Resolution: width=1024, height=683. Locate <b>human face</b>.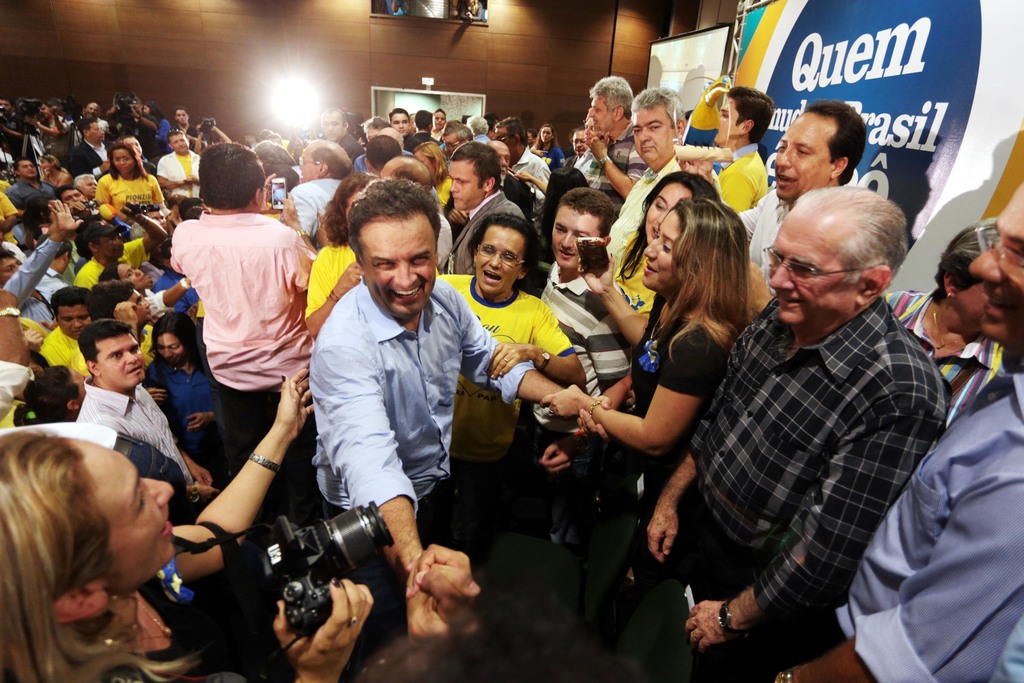
bbox=(970, 184, 1023, 335).
